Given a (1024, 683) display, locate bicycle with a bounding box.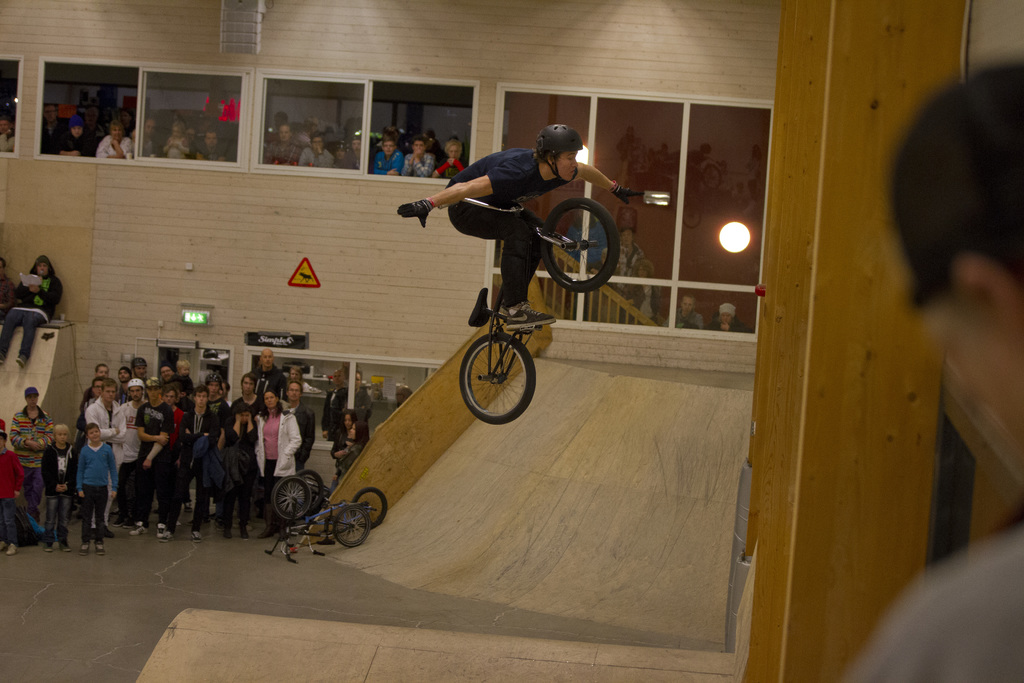
Located: [271, 467, 388, 559].
